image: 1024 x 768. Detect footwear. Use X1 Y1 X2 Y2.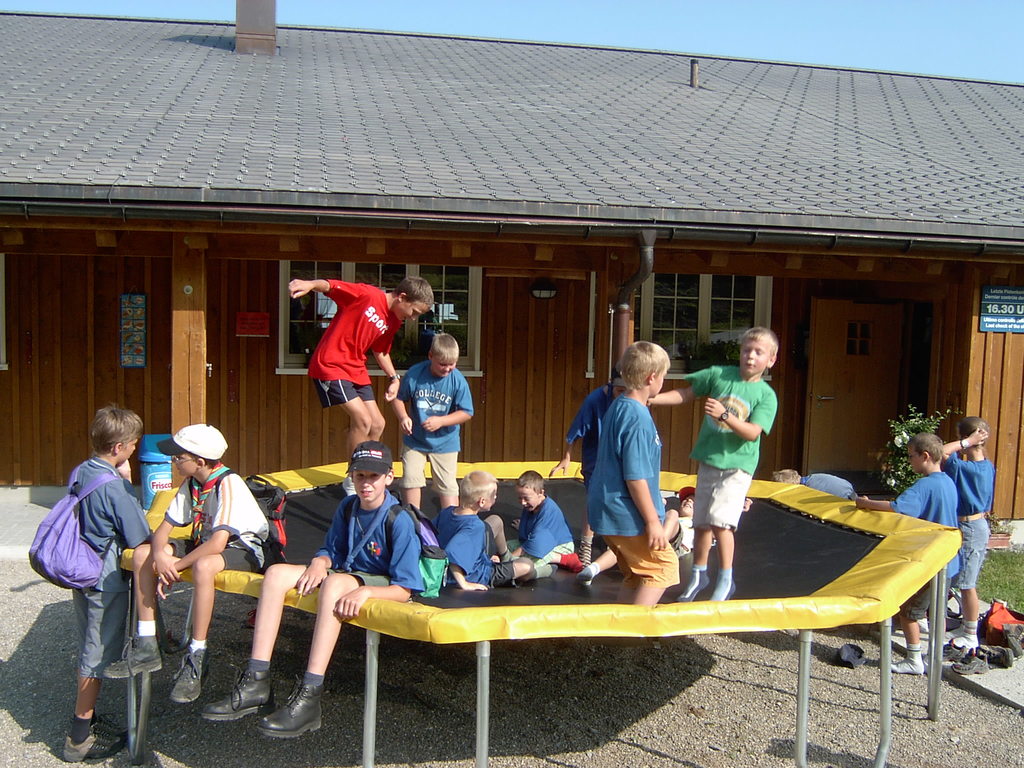
67 729 129 767.
